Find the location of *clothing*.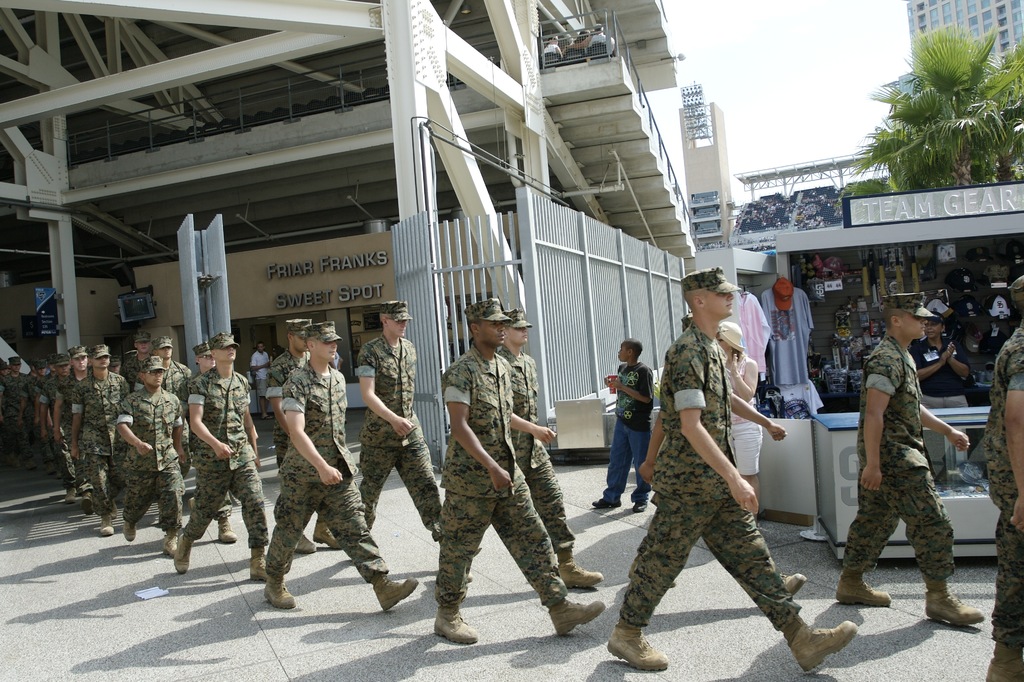
Location: (x1=52, y1=370, x2=84, y2=494).
